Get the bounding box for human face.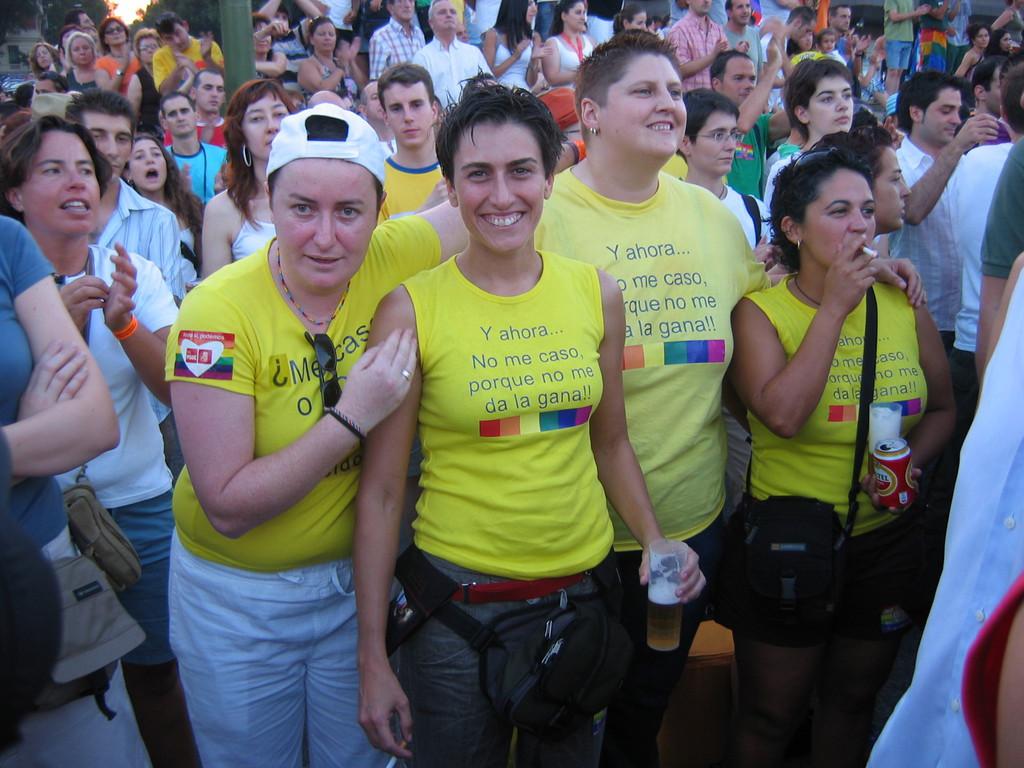
pyautogui.locateOnScreen(370, 84, 390, 119).
